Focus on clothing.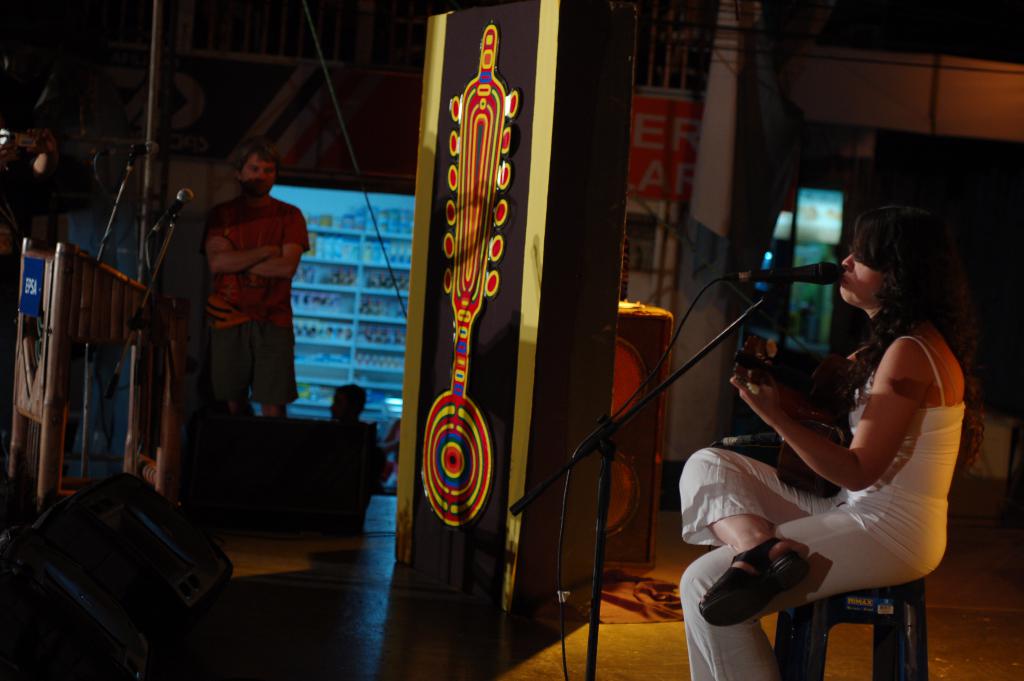
Focused at [left=675, top=331, right=948, bottom=680].
